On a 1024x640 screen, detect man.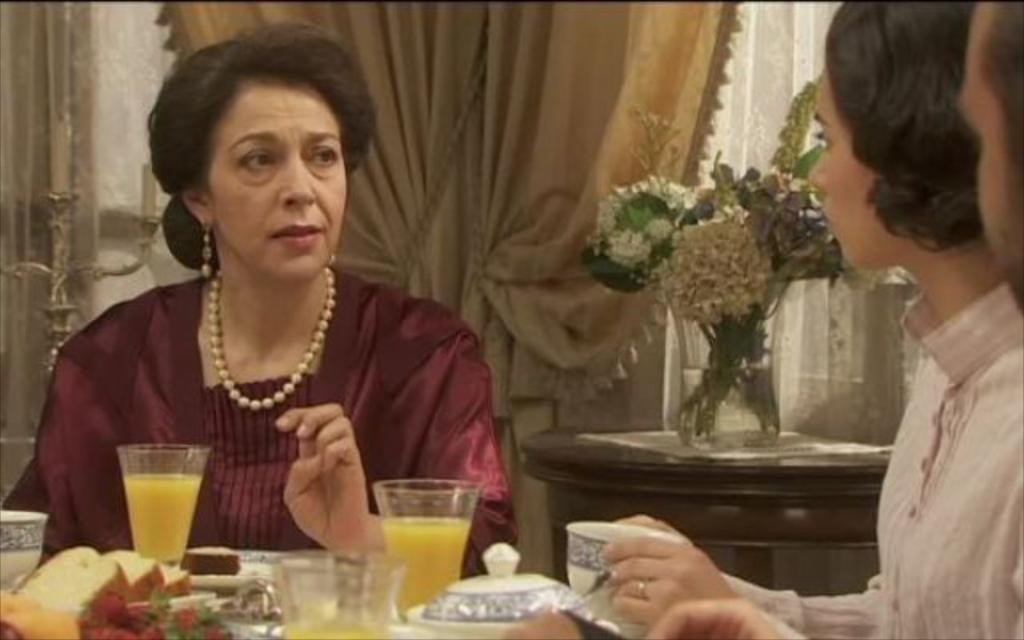
<bbox>955, 0, 1022, 310</bbox>.
